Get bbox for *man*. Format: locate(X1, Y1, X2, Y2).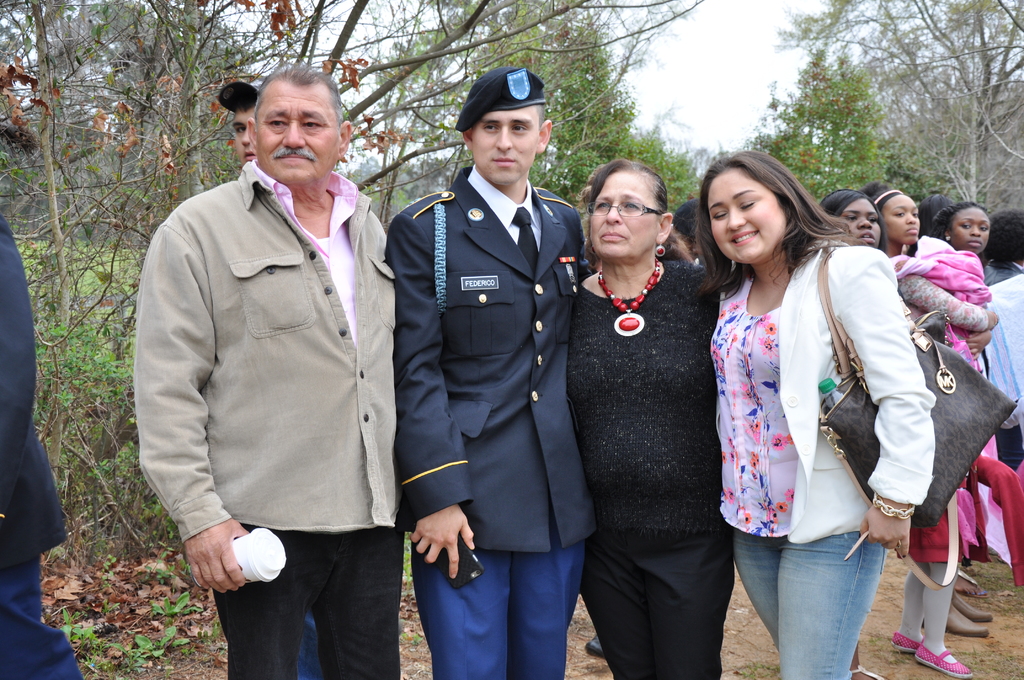
locate(128, 40, 428, 679).
